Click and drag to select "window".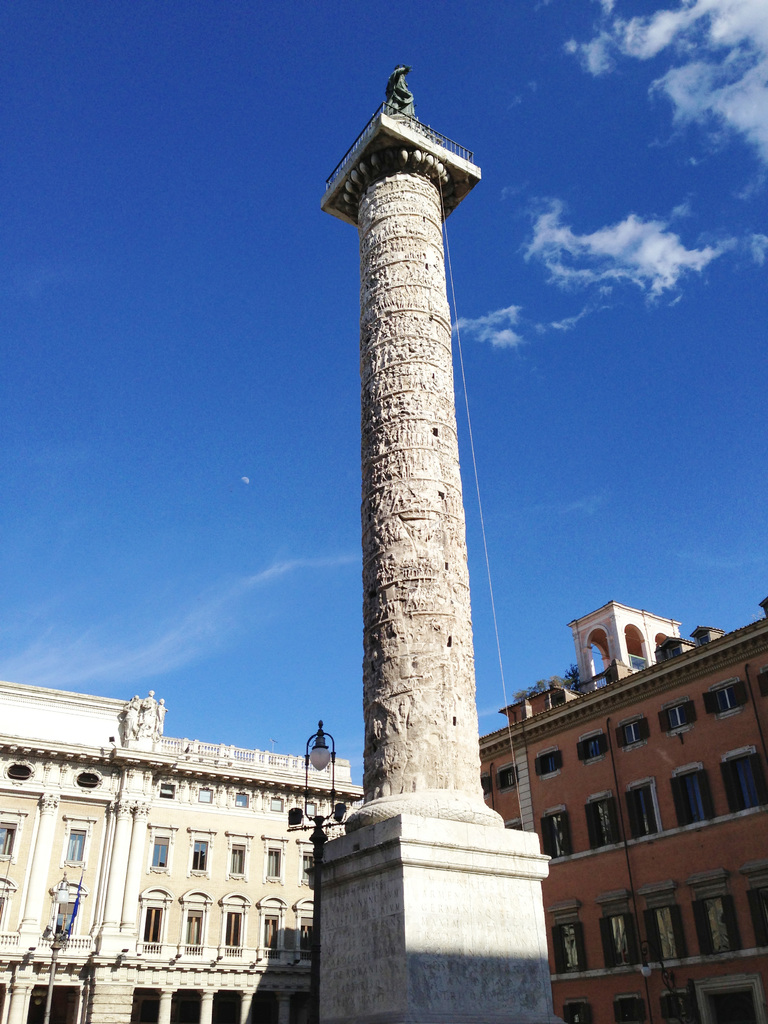
Selection: <bbox>662, 984, 694, 1023</bbox>.
